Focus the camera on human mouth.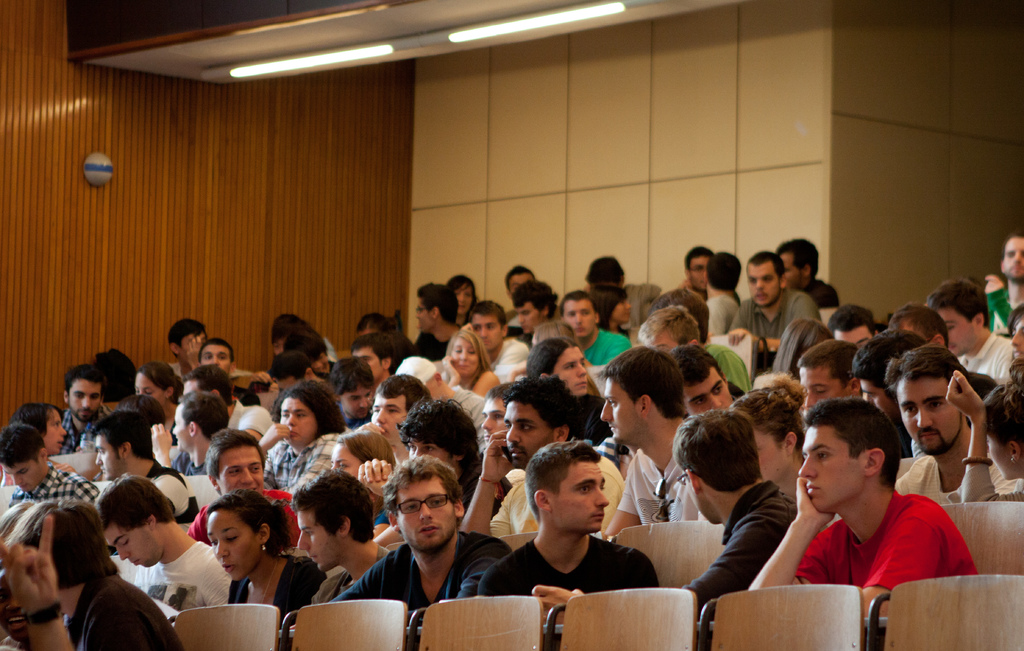
Focus region: (751,292,769,300).
